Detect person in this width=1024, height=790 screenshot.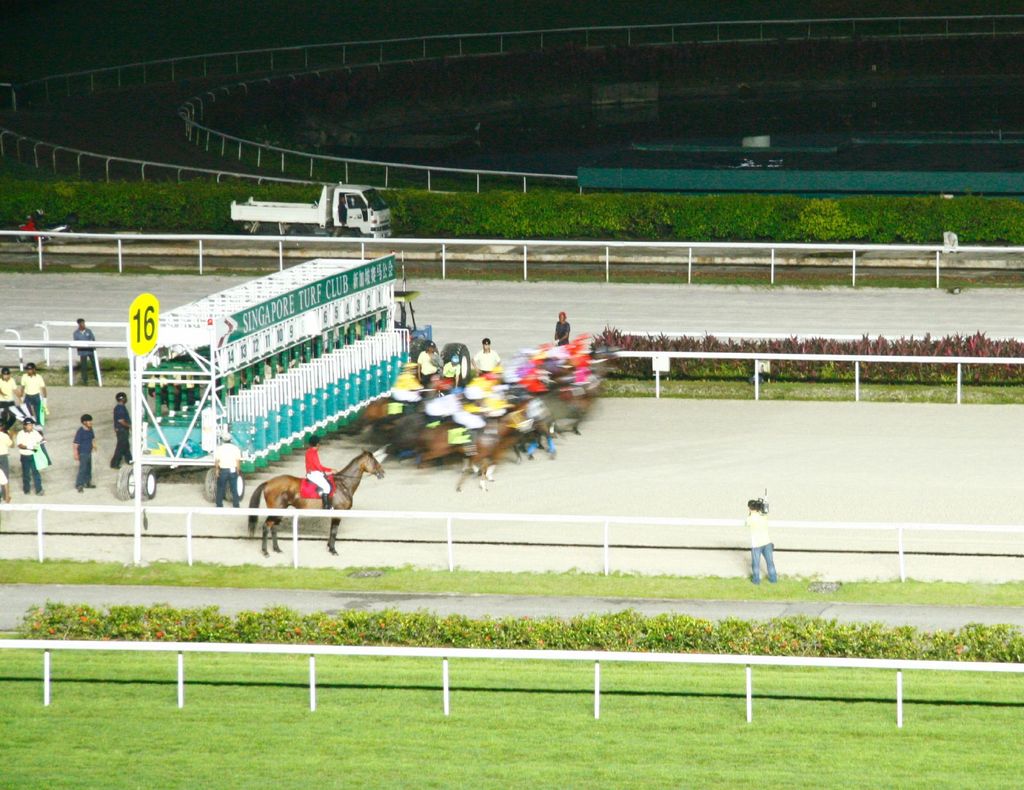
Detection: 0,372,23,433.
